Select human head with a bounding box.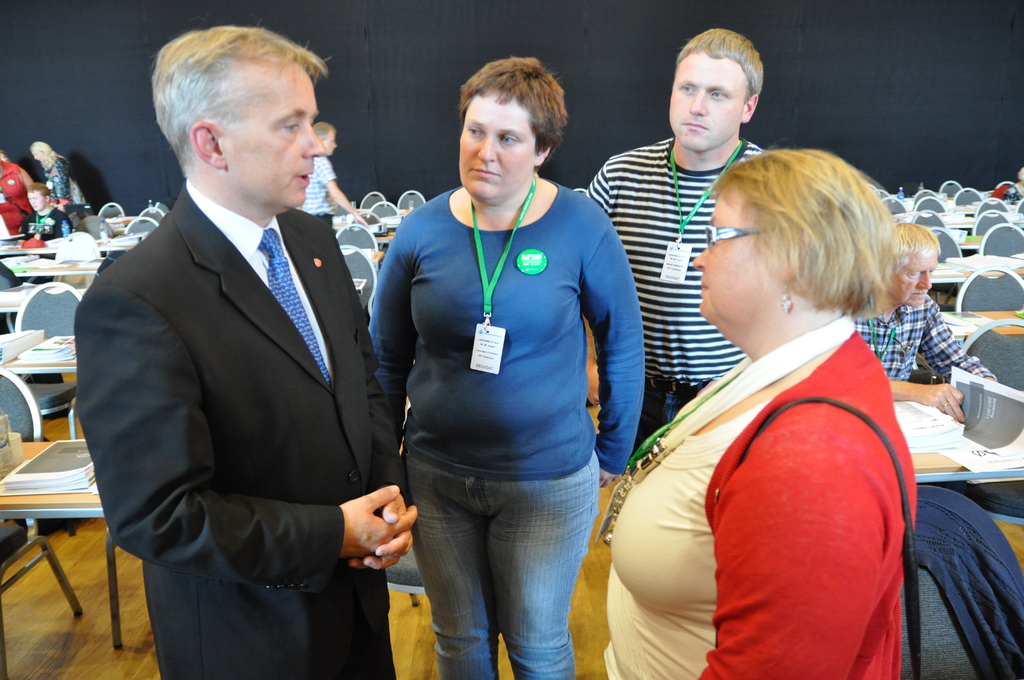
crop(152, 27, 321, 204).
